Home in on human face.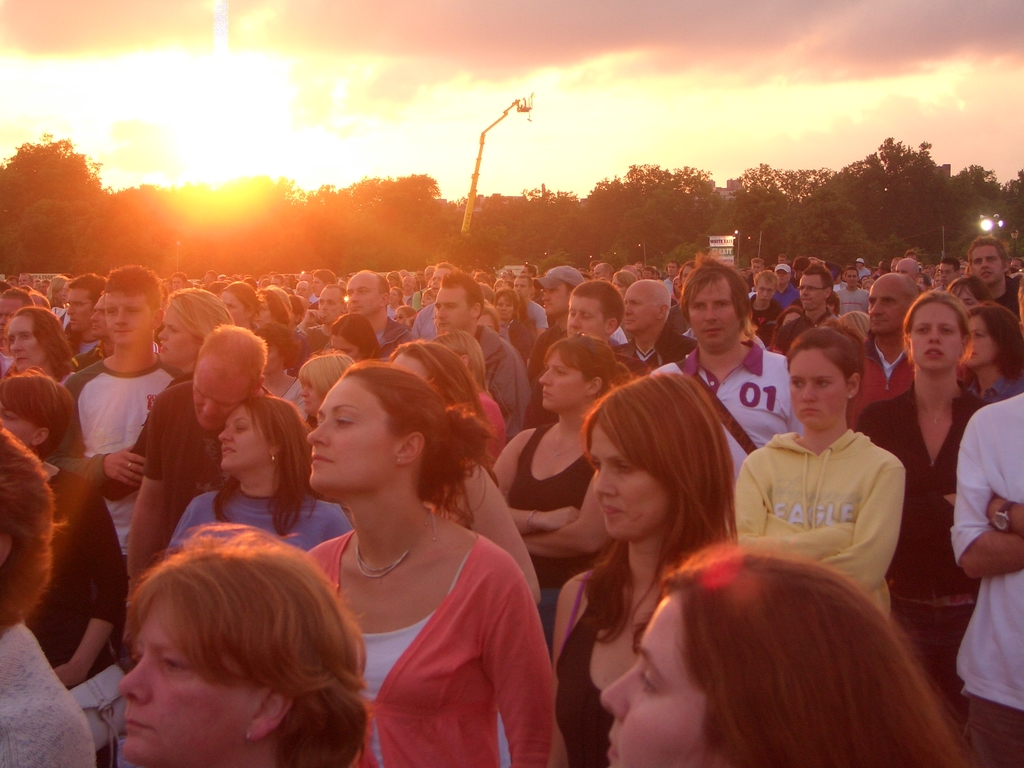
Homed in at box=[623, 282, 655, 331].
